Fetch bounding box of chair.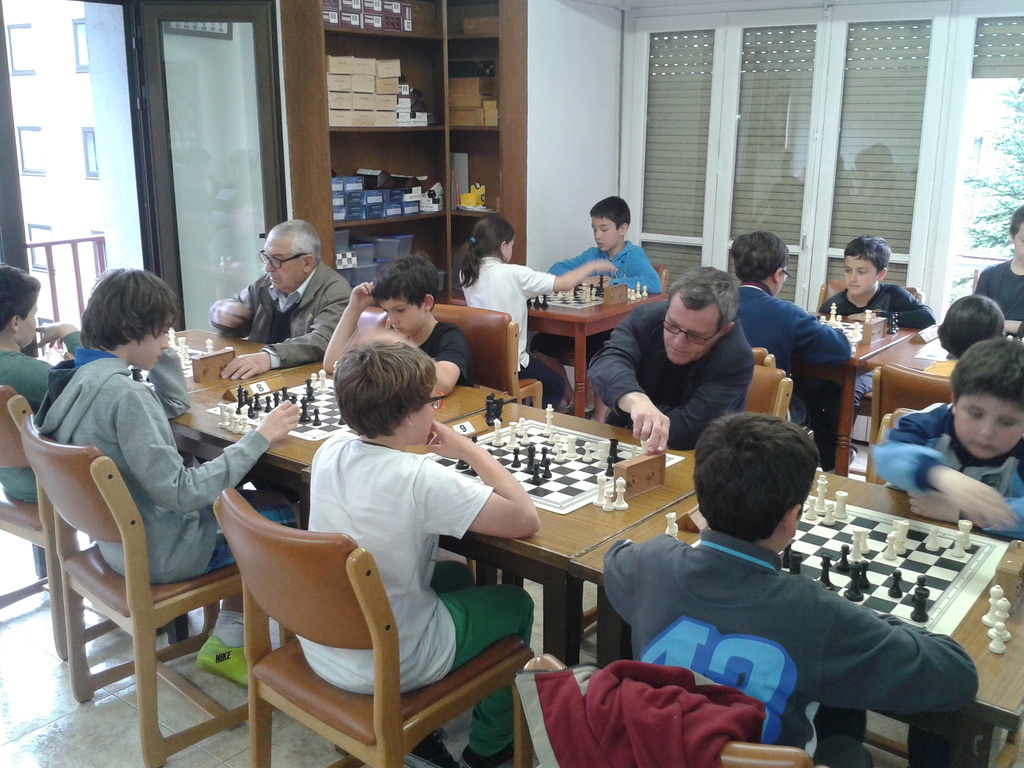
Bbox: [854, 404, 1023, 767].
